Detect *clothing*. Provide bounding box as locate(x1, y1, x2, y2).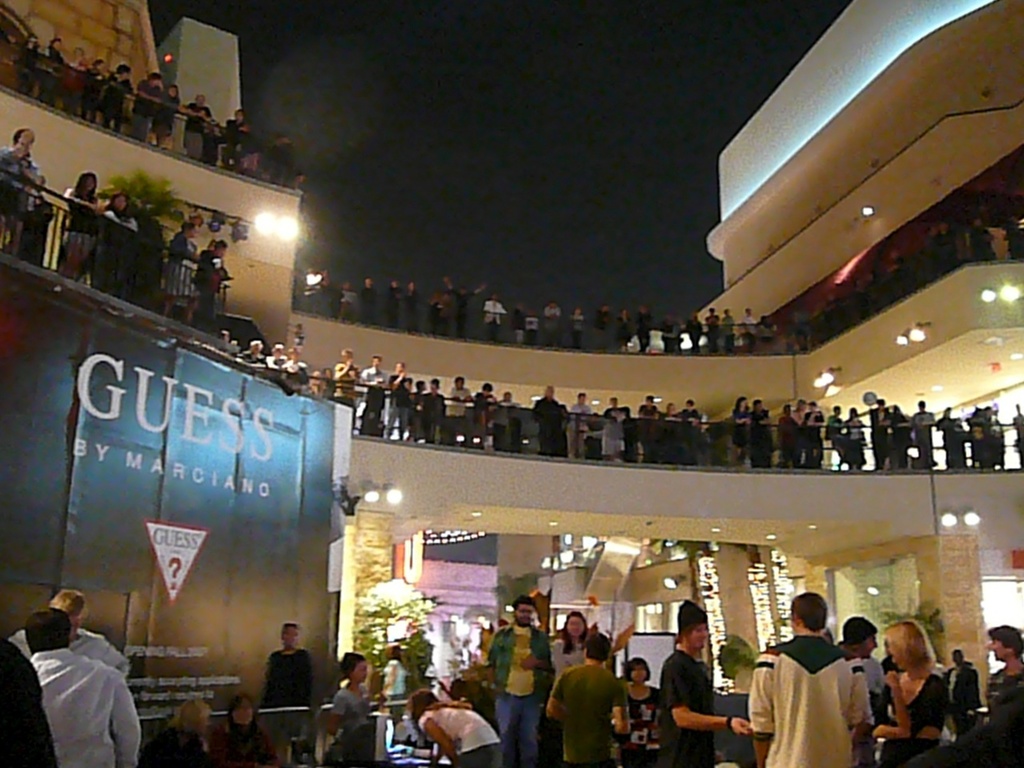
locate(384, 374, 410, 438).
